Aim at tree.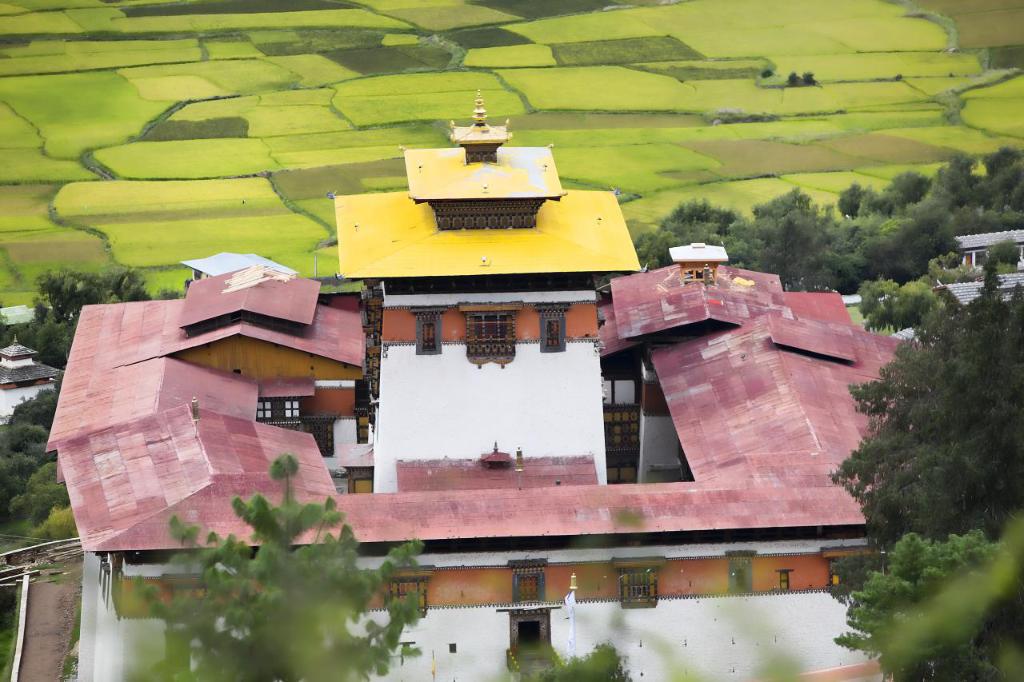
Aimed at 113:449:428:681.
